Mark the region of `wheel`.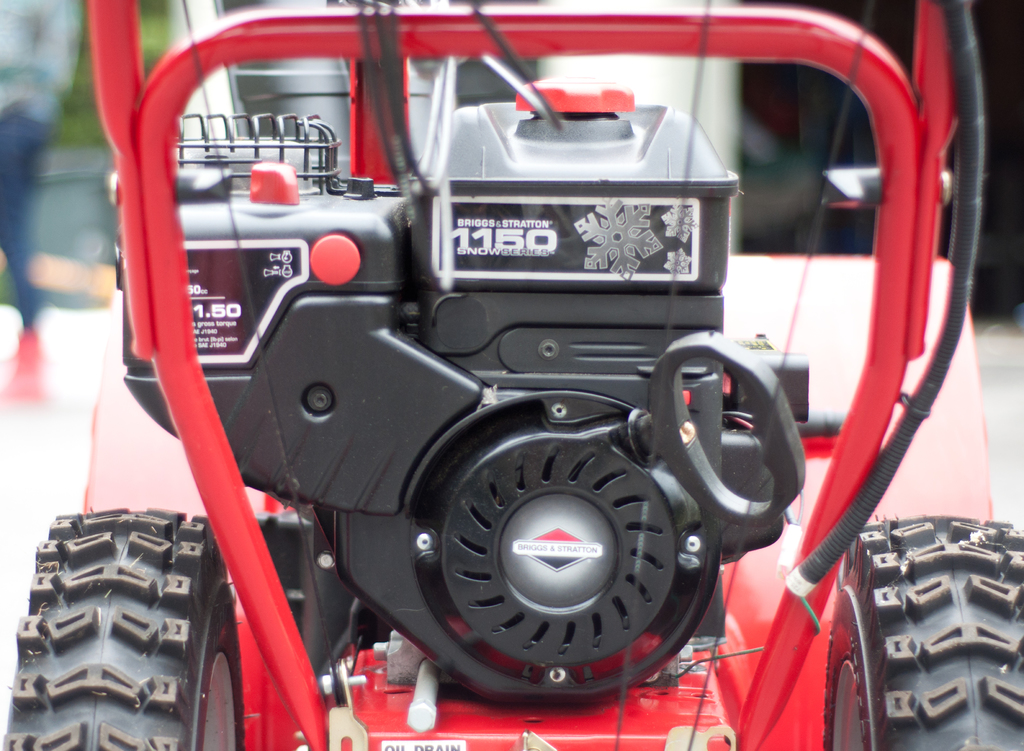
Region: (50, 499, 216, 734).
